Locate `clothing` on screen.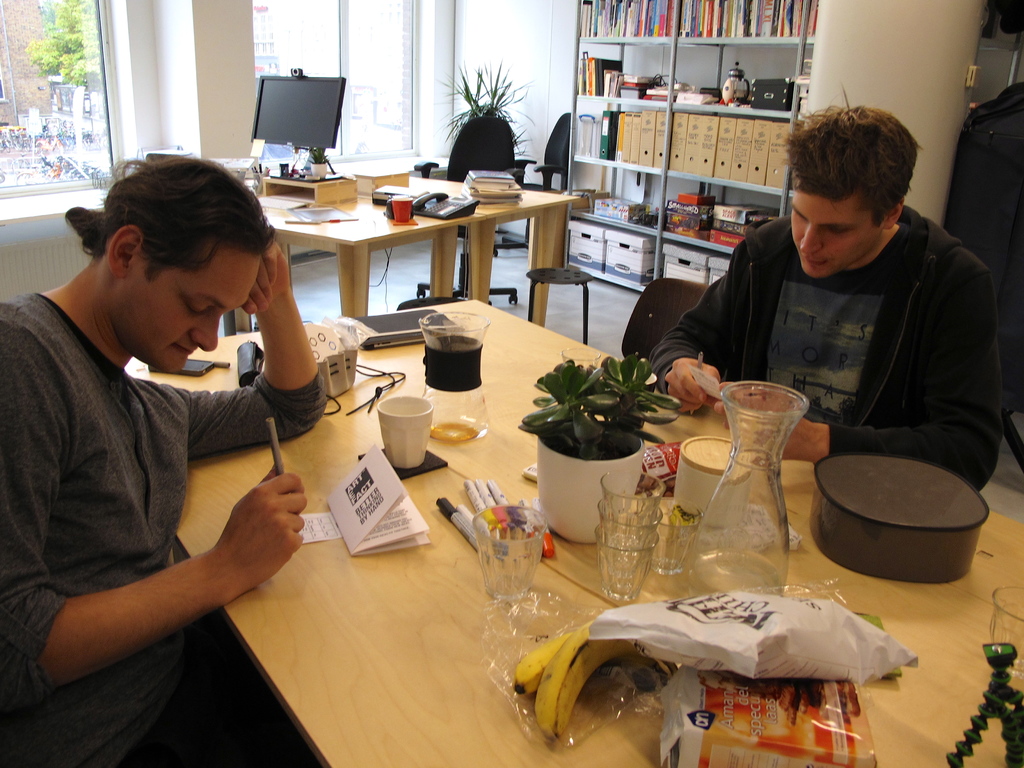
On screen at region(651, 162, 1007, 495).
